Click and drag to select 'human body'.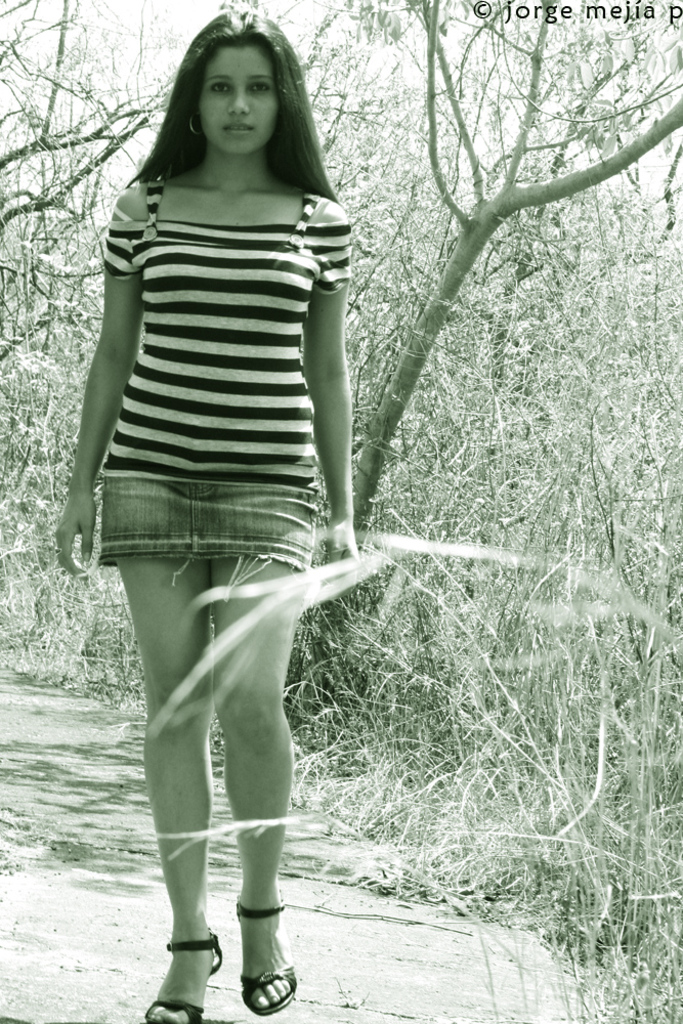
Selection: <region>56, 11, 371, 1022</region>.
